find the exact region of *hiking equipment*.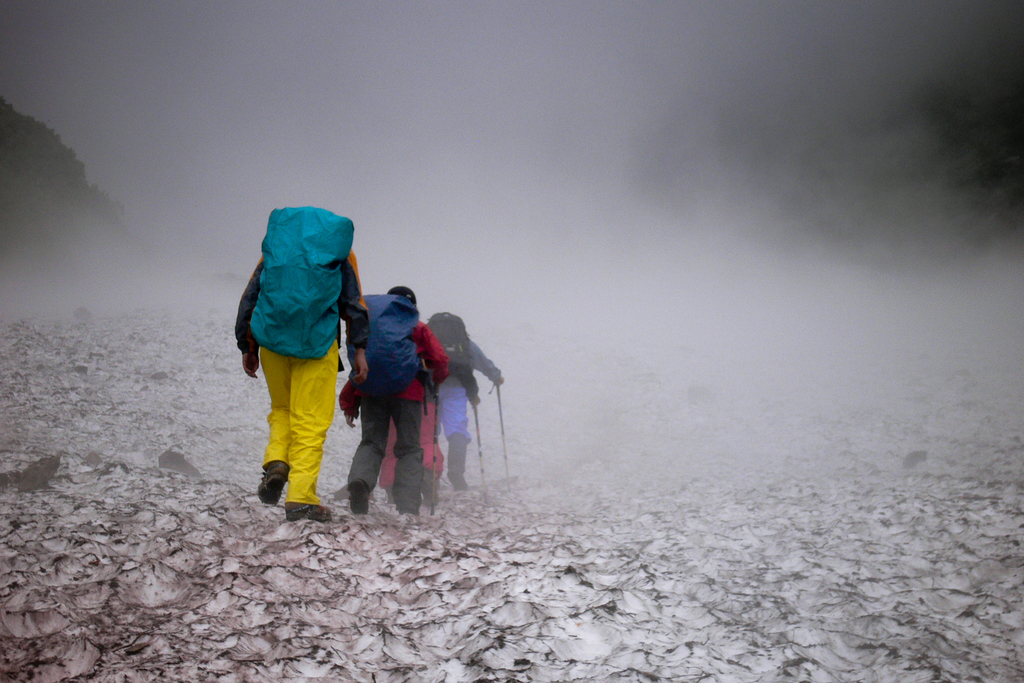
Exact region: pyautogui.locateOnScreen(486, 381, 512, 497).
